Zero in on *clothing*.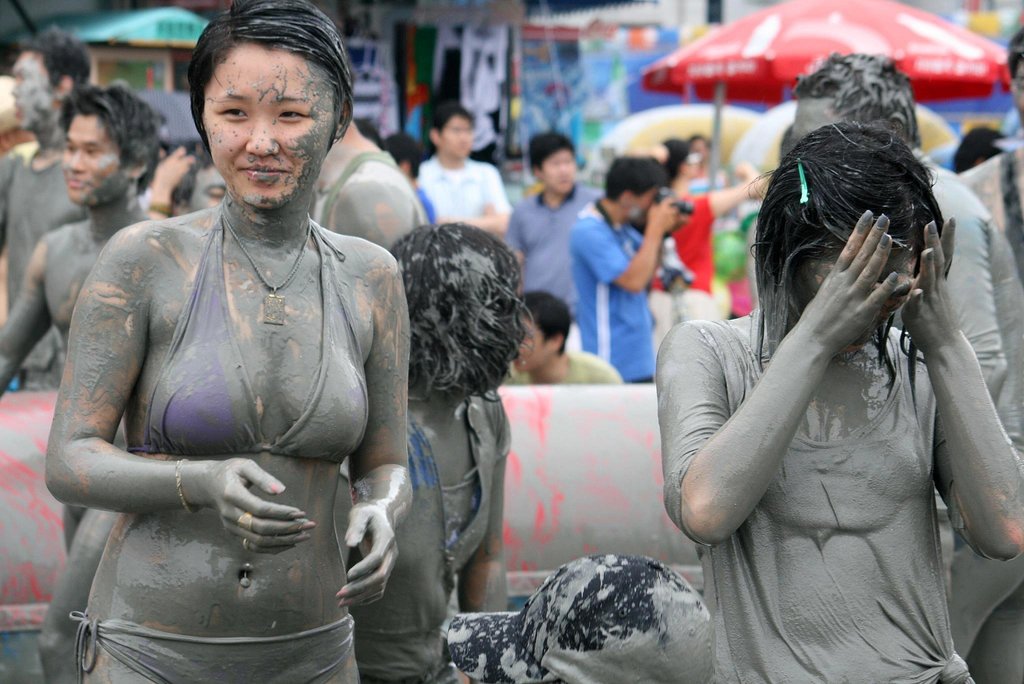
Zeroed in: left=908, top=144, right=1023, bottom=683.
